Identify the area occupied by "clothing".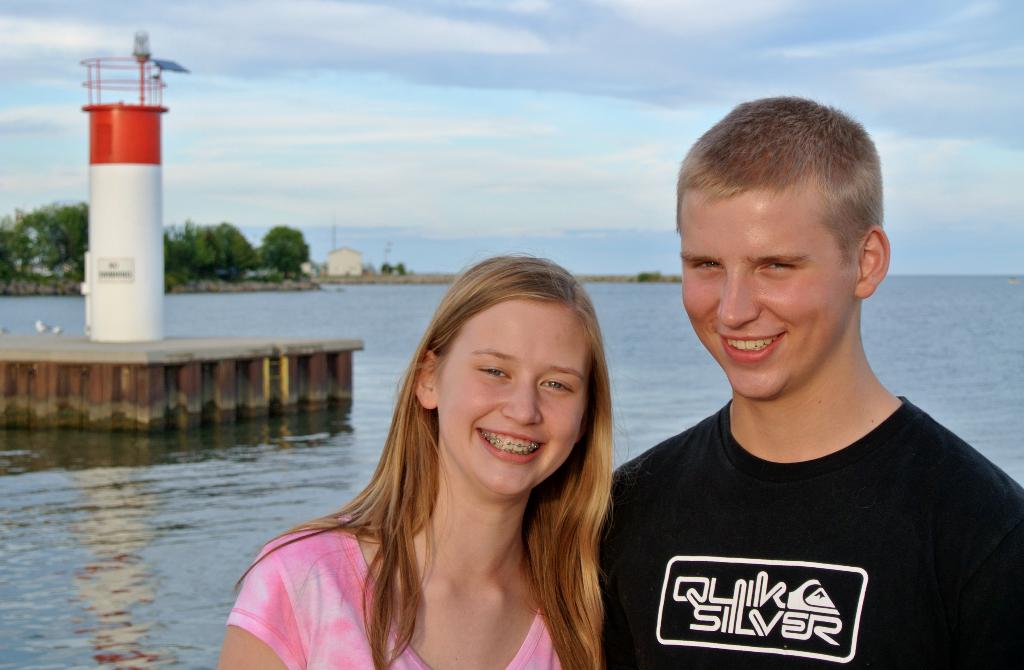
Area: bbox=[606, 372, 1004, 656].
